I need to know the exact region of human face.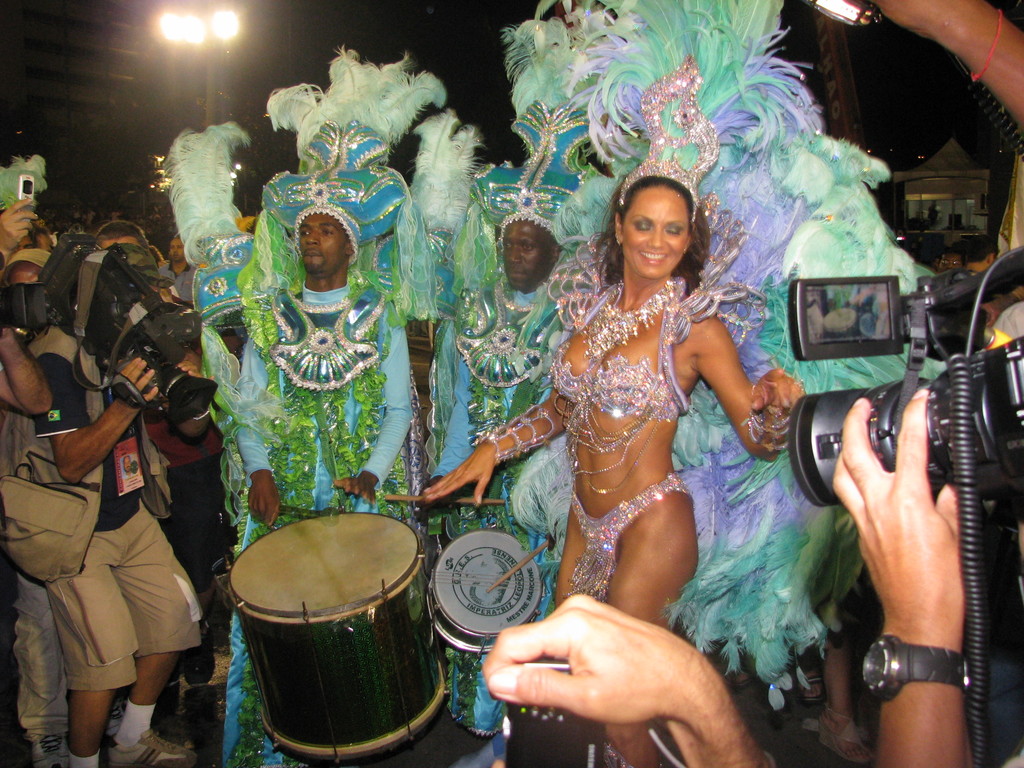
Region: x1=625 y1=186 x2=689 y2=280.
